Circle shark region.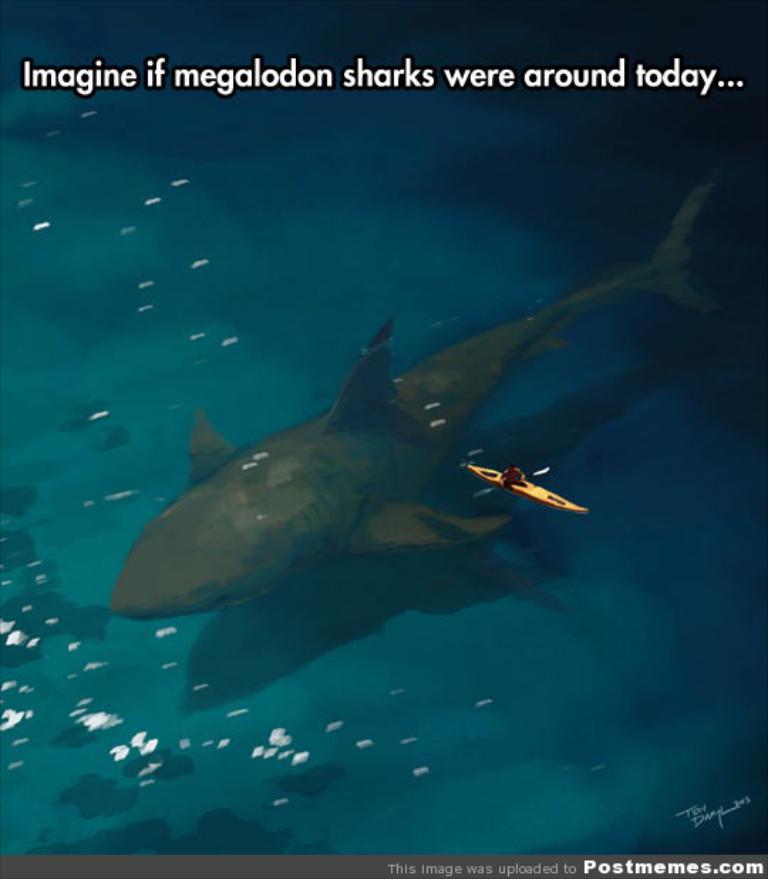
Region: l=176, t=347, r=704, b=708.
